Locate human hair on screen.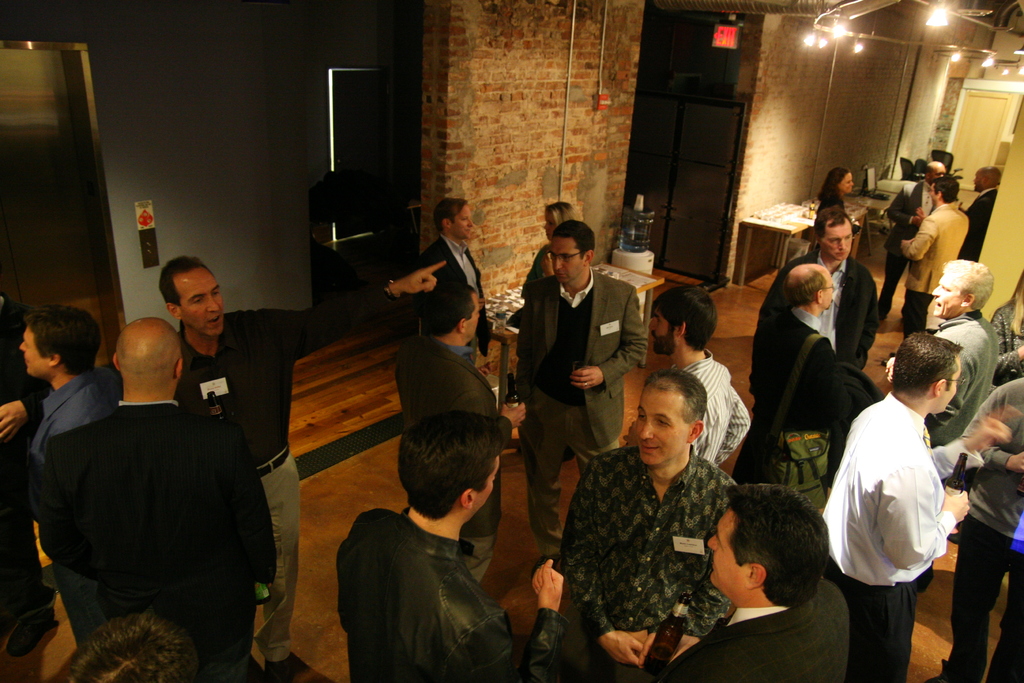
On screen at crop(426, 283, 477, 337).
